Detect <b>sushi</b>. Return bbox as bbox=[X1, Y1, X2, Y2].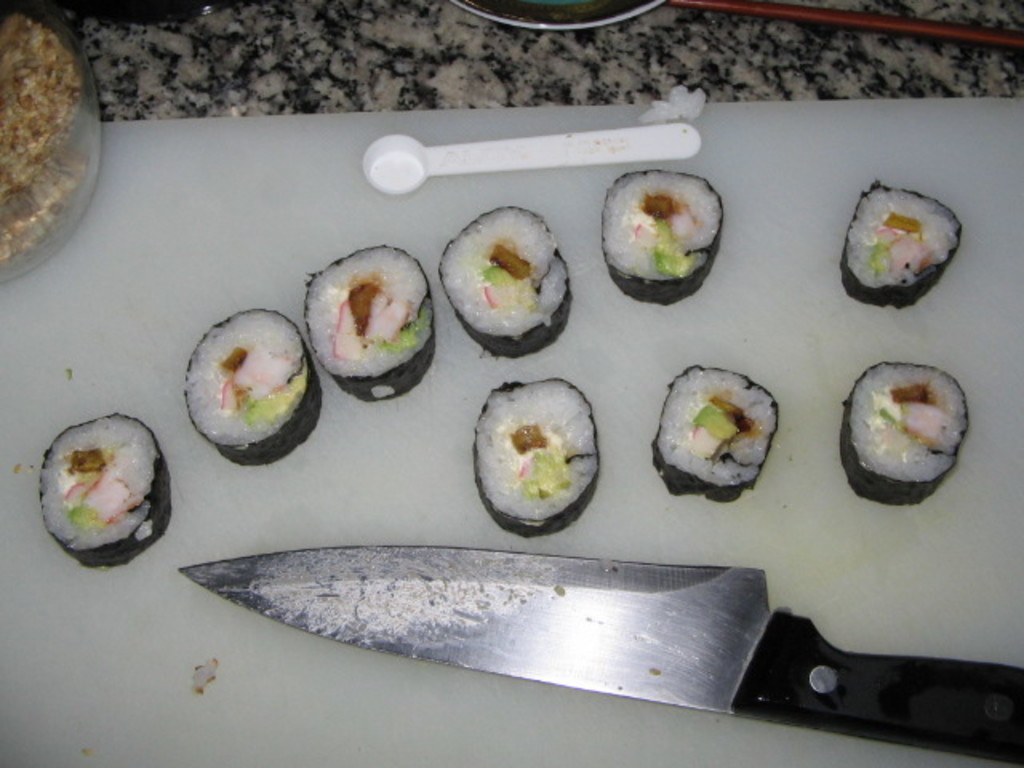
bbox=[472, 378, 603, 531].
